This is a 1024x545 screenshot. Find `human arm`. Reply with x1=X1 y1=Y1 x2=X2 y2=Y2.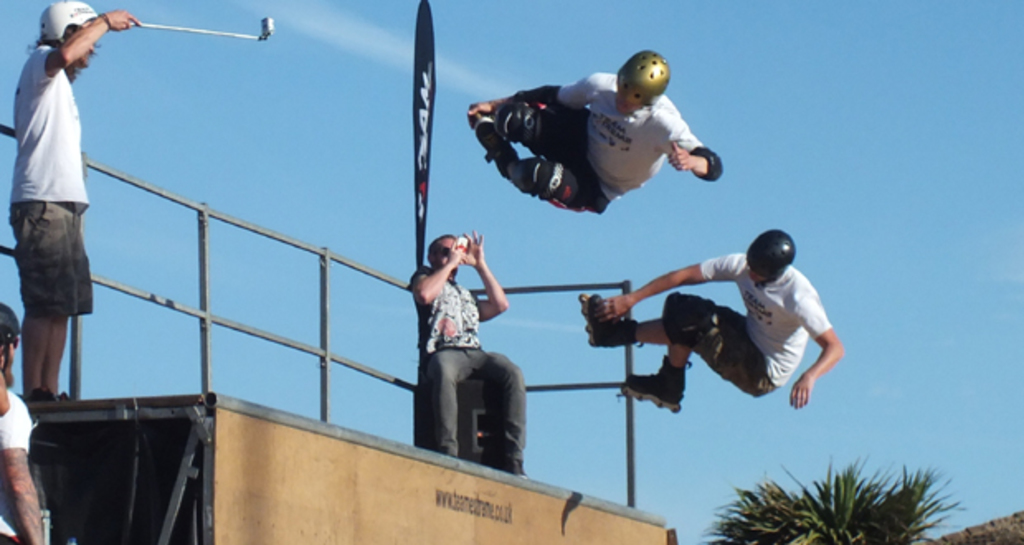
x1=662 y1=121 x2=725 y2=182.
